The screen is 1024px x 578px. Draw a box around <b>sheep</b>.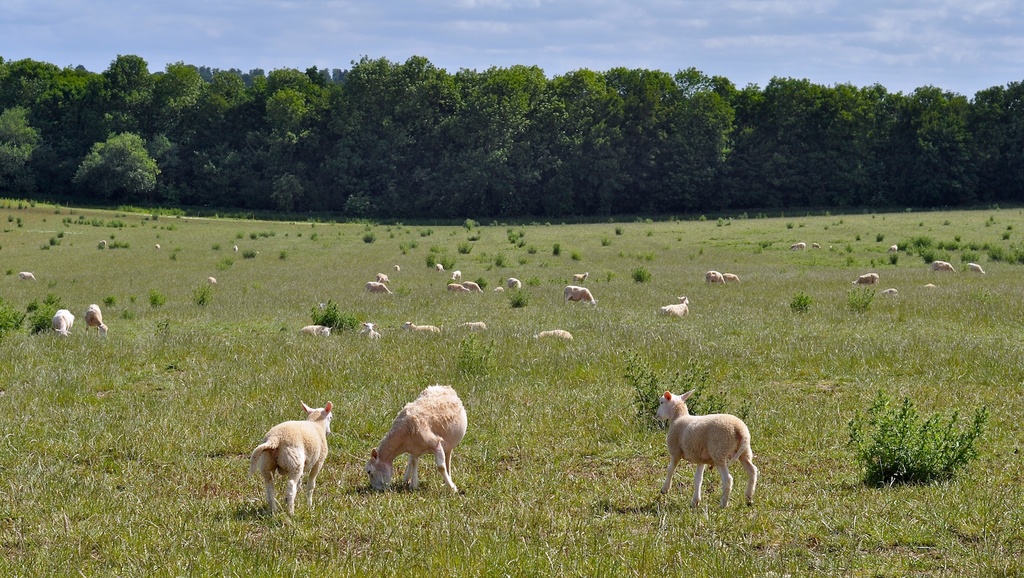
[left=662, top=298, right=689, bottom=319].
